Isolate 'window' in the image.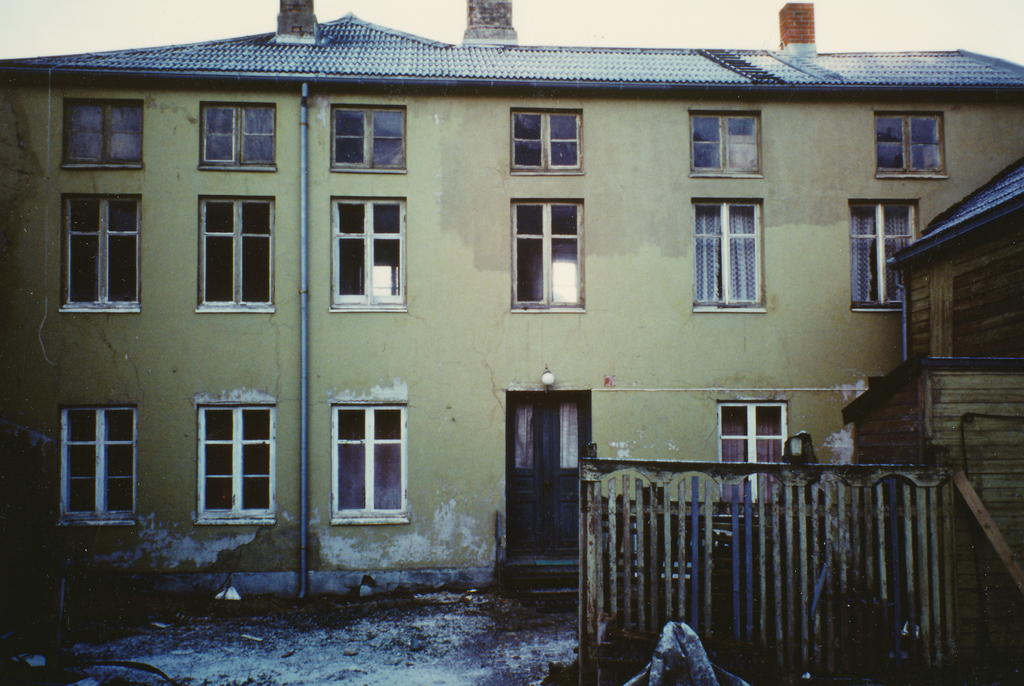
Isolated region: <bbox>331, 105, 408, 172</bbox>.
